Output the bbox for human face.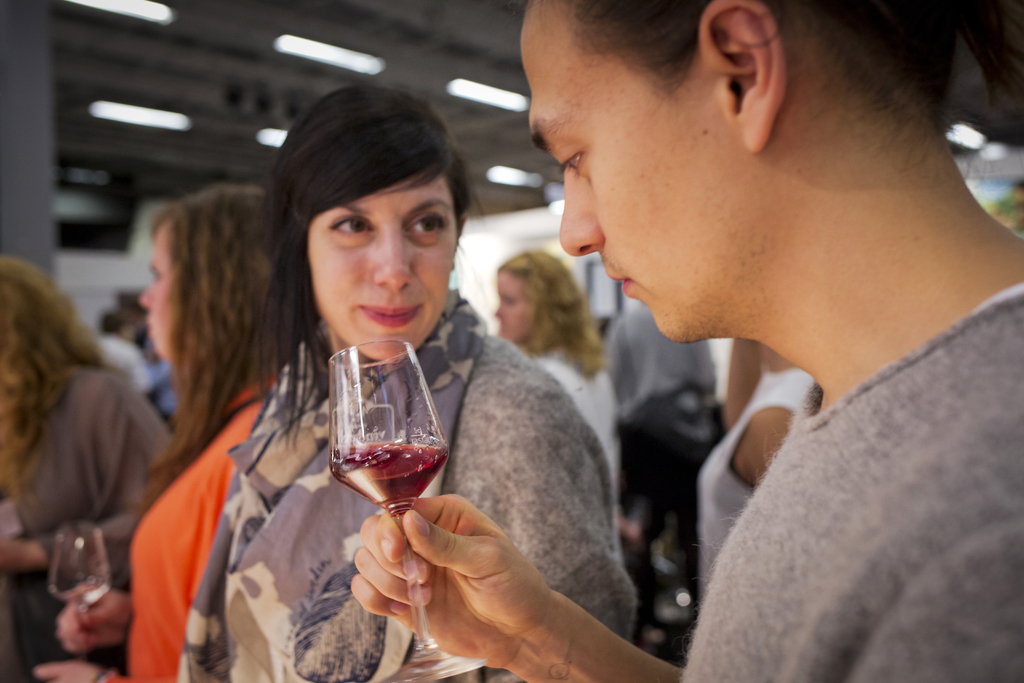
pyautogui.locateOnScreen(283, 151, 467, 354).
